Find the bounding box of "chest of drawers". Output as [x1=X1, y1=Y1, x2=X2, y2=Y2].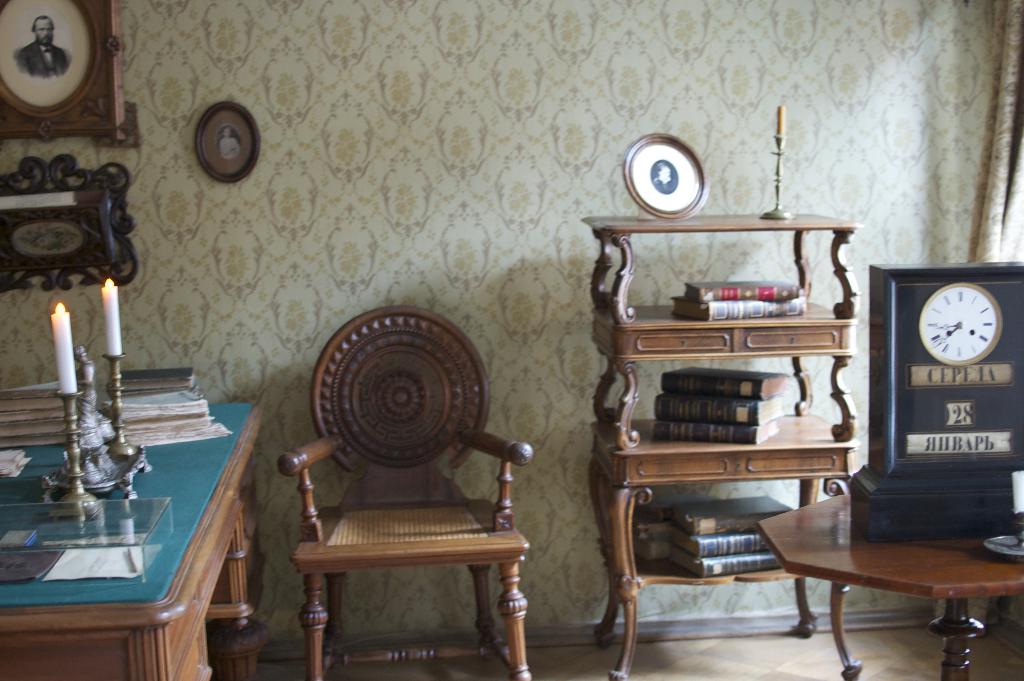
[x1=0, y1=401, x2=267, y2=680].
